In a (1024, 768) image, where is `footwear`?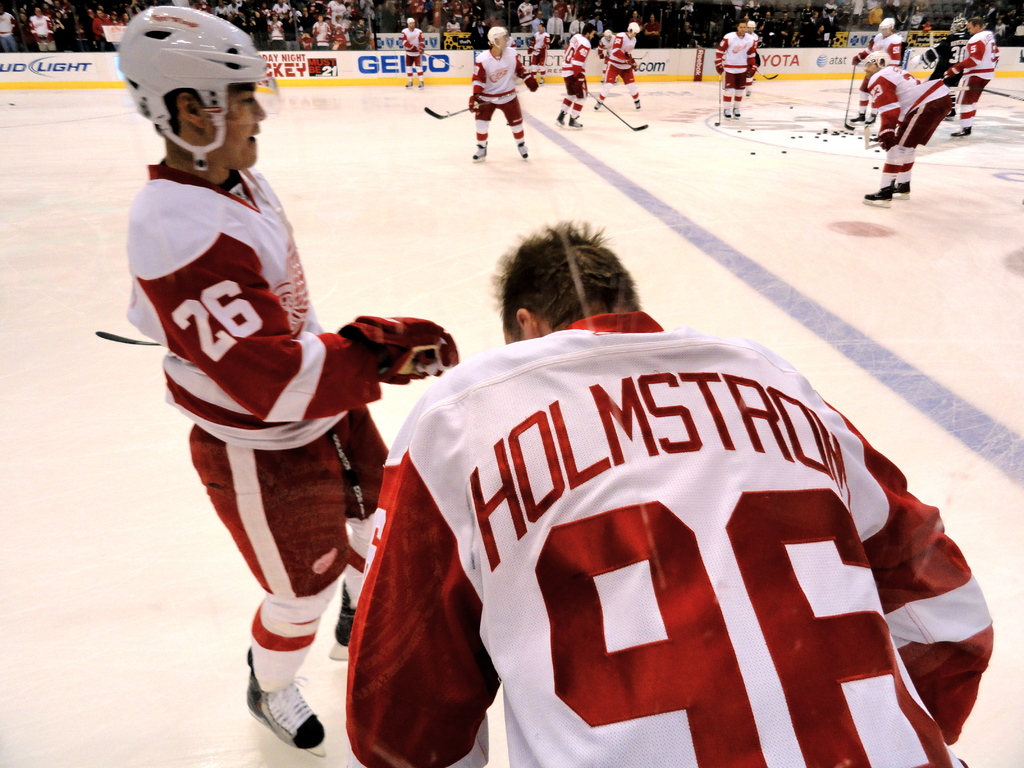
pyautogui.locateOnScreen(230, 660, 321, 750).
